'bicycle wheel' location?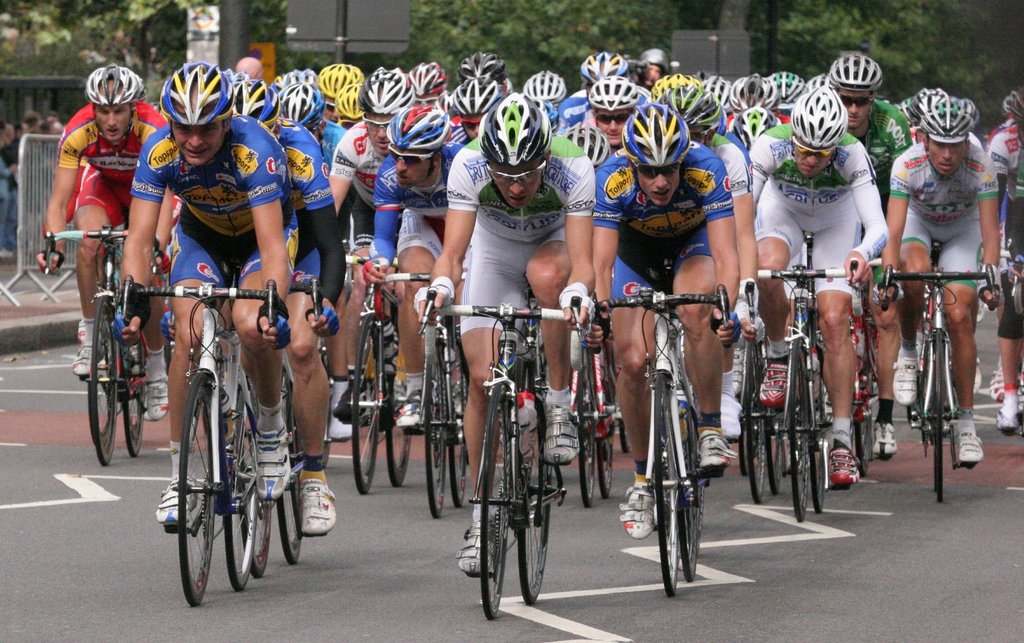
[351,311,385,494]
